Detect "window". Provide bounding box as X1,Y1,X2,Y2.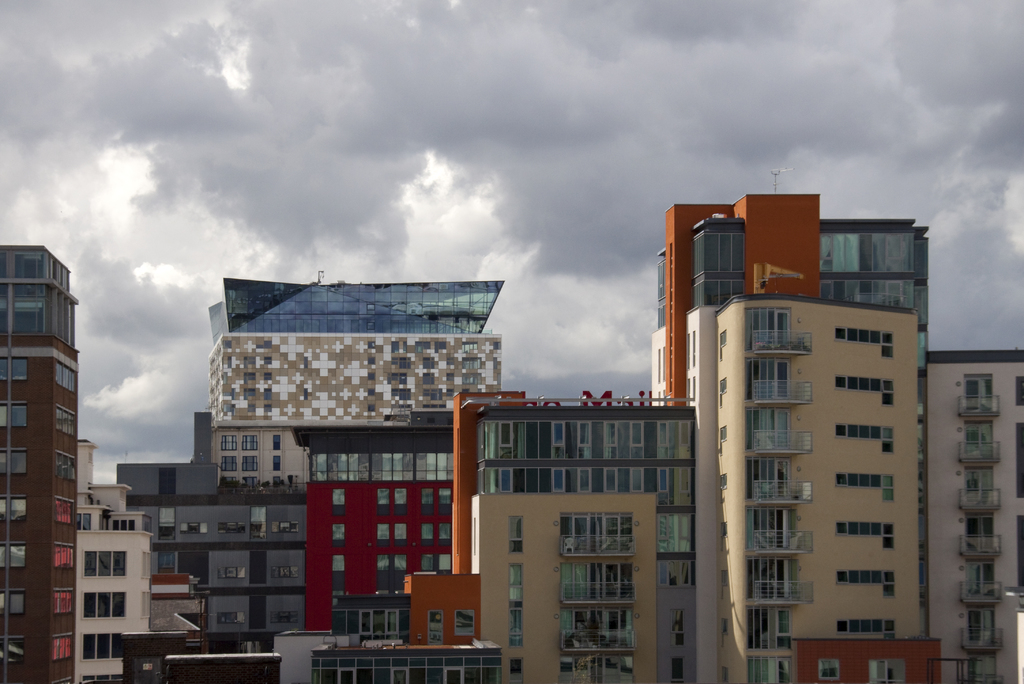
746,357,790,398.
